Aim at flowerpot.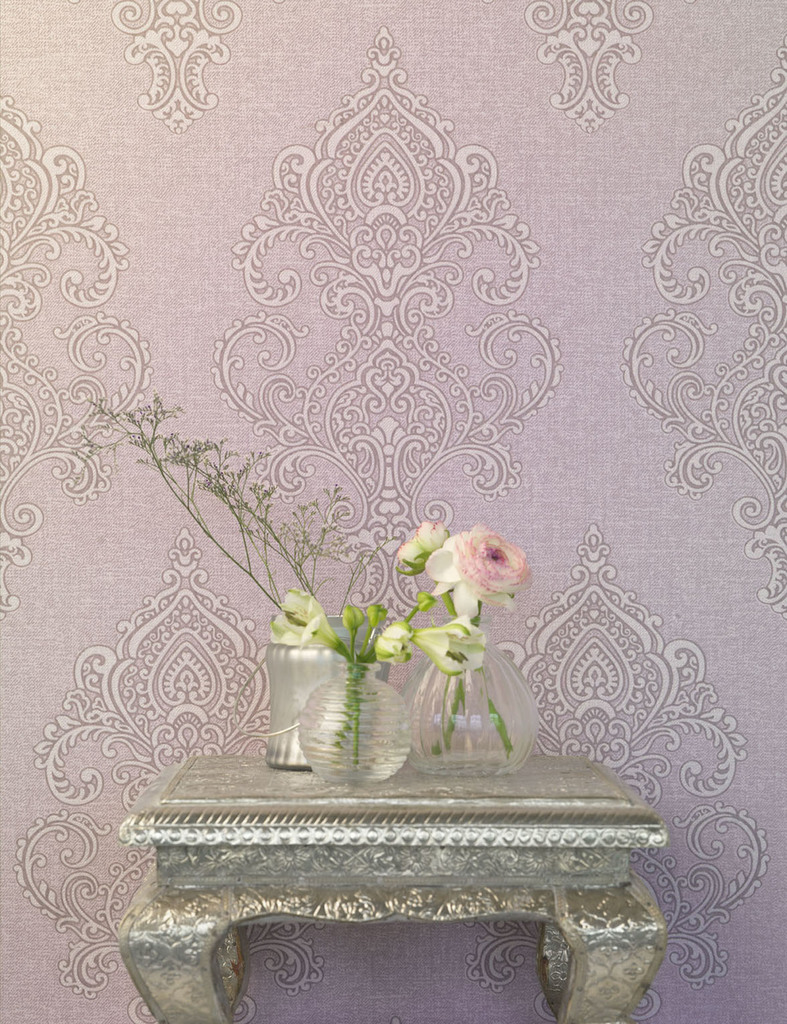
Aimed at [297, 658, 407, 787].
